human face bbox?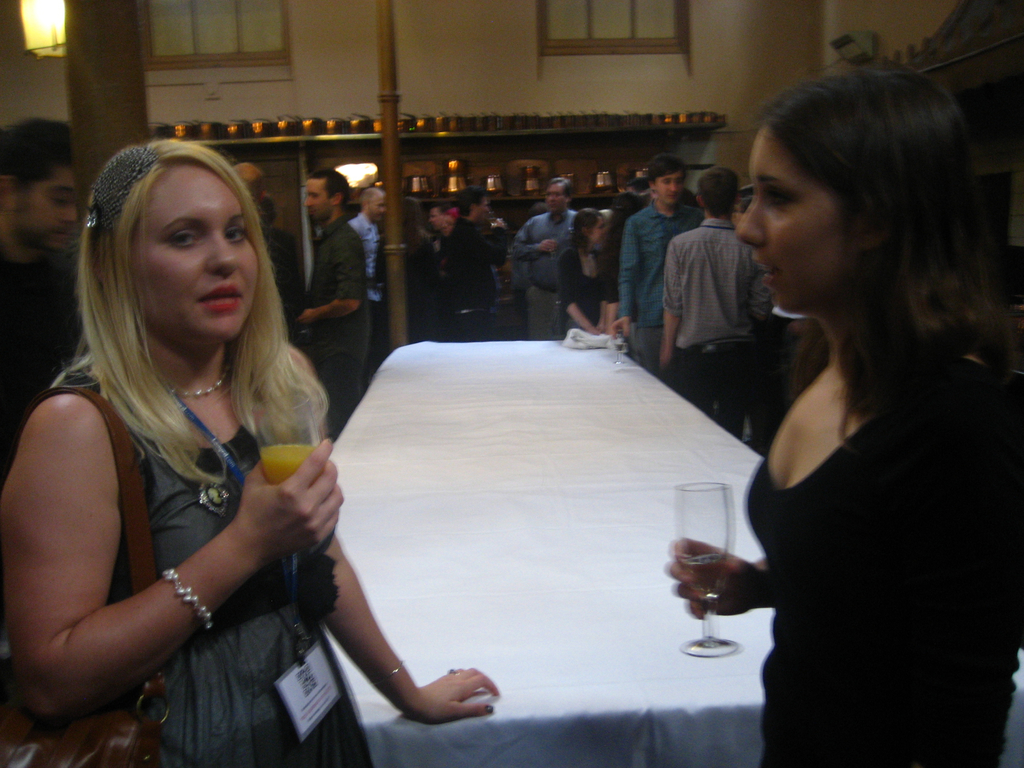
locate(592, 216, 606, 240)
